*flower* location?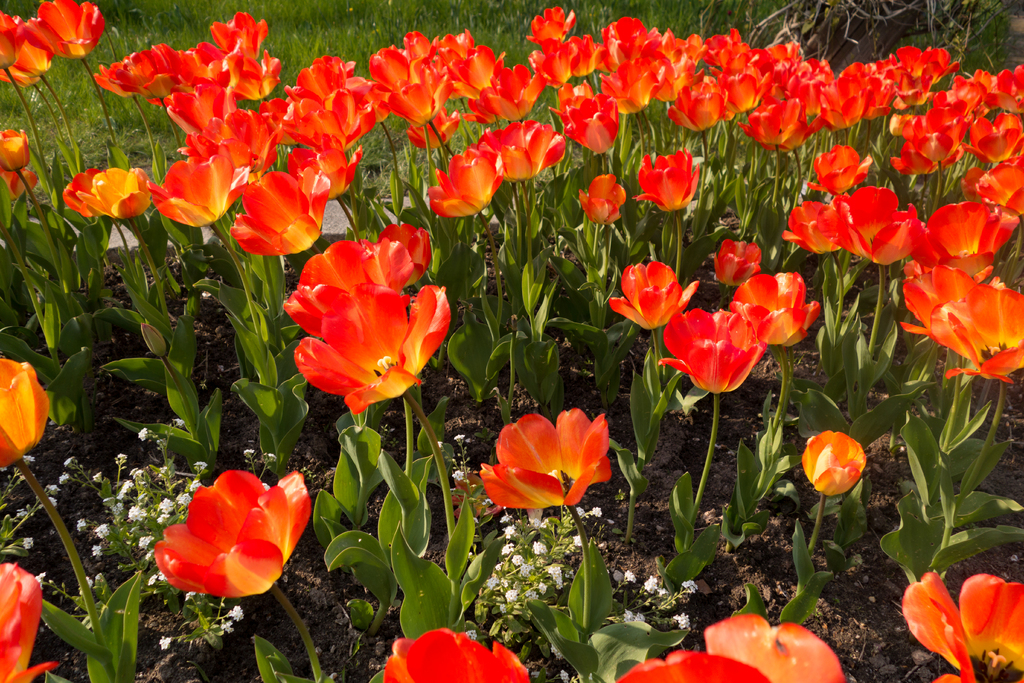
{"x1": 161, "y1": 473, "x2": 317, "y2": 596}
